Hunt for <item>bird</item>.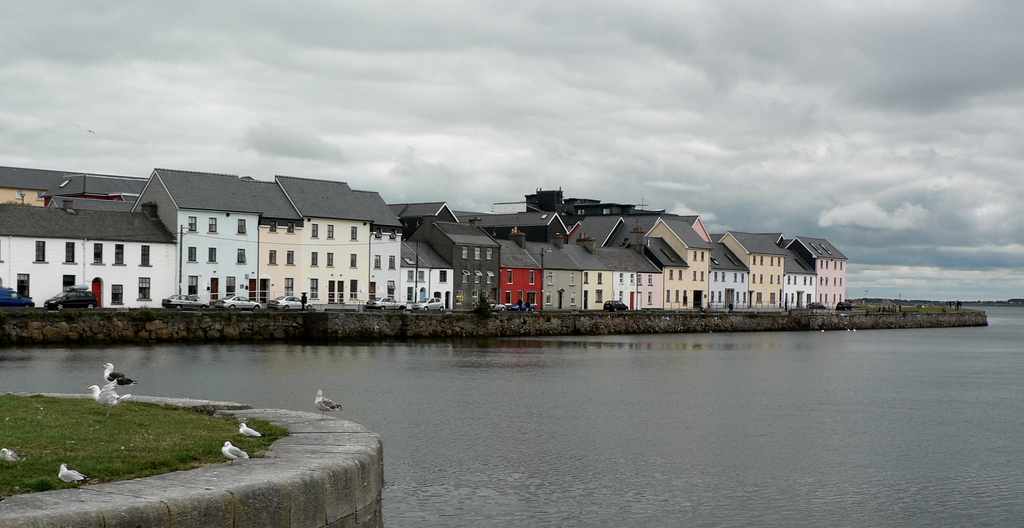
Hunted down at [x1=312, y1=388, x2=342, y2=424].
